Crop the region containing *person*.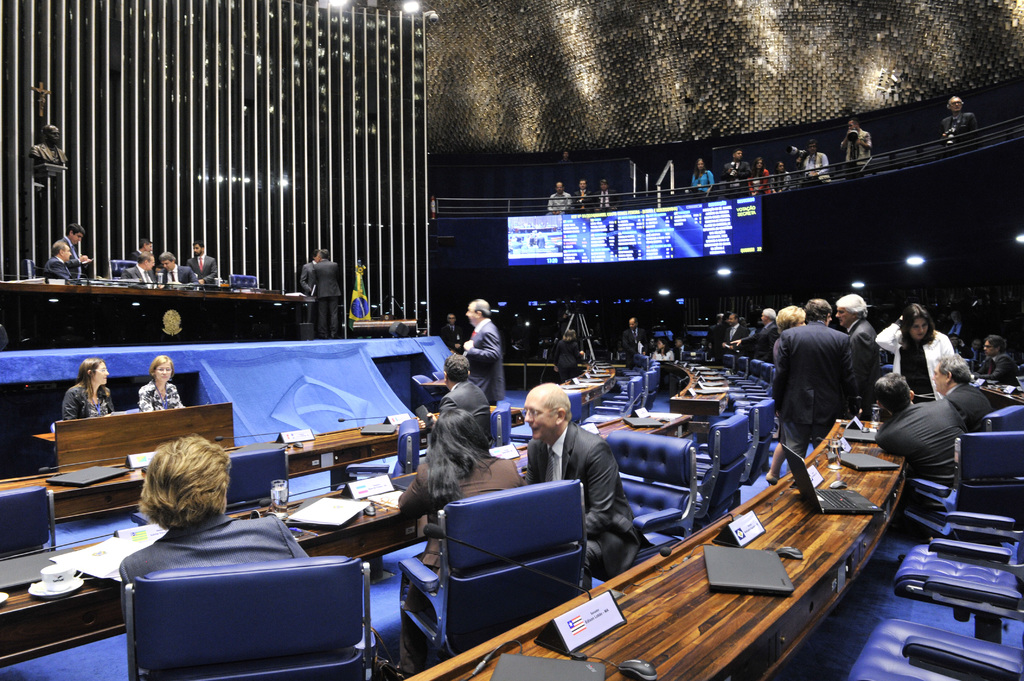
Crop region: (552, 332, 586, 374).
